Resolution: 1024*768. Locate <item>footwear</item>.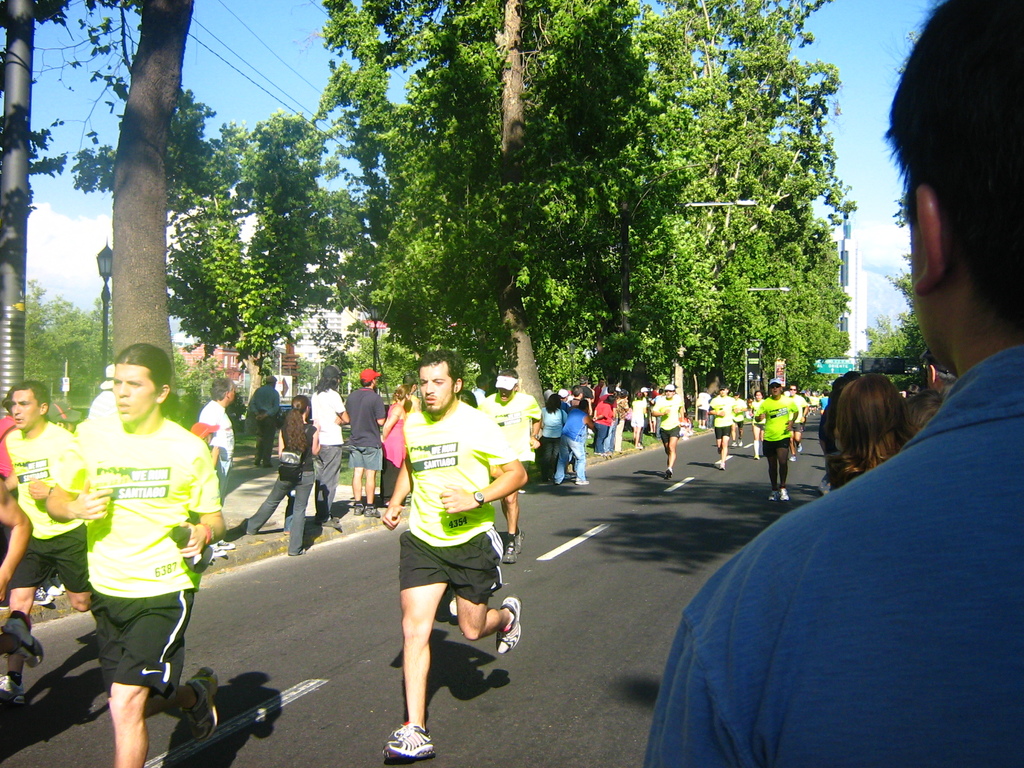
box(493, 594, 524, 657).
